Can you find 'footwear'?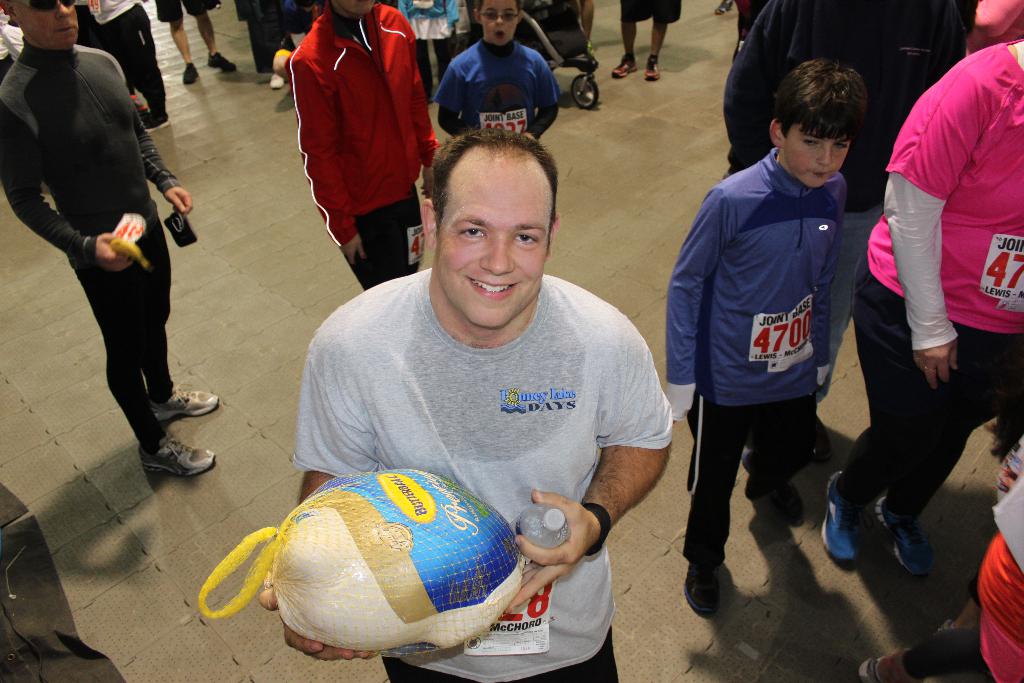
Yes, bounding box: (648,56,661,82).
